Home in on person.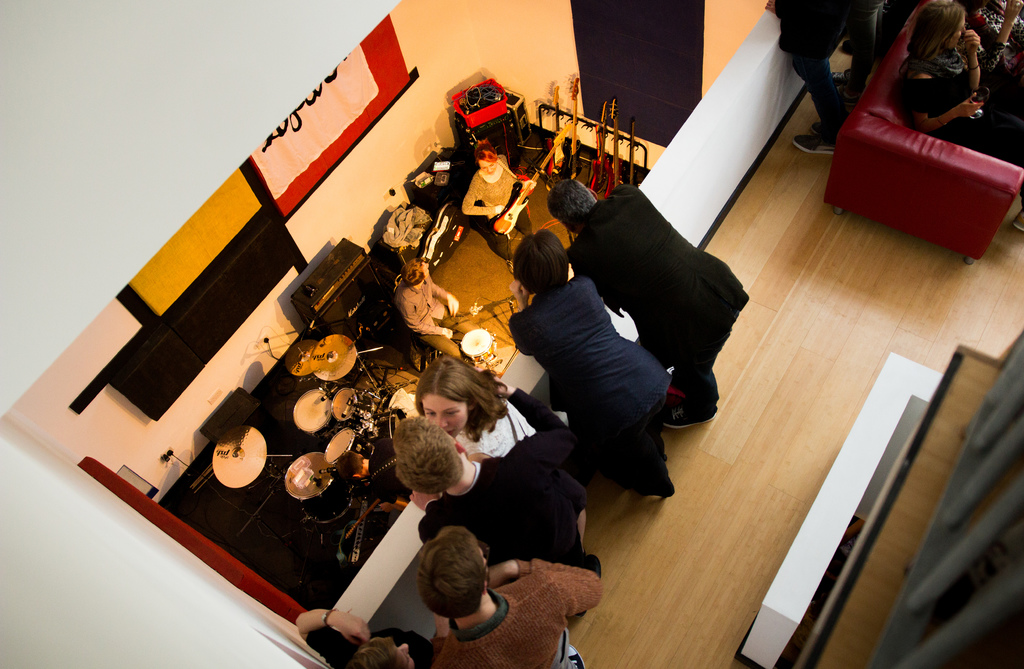
Homed in at [296,600,434,668].
